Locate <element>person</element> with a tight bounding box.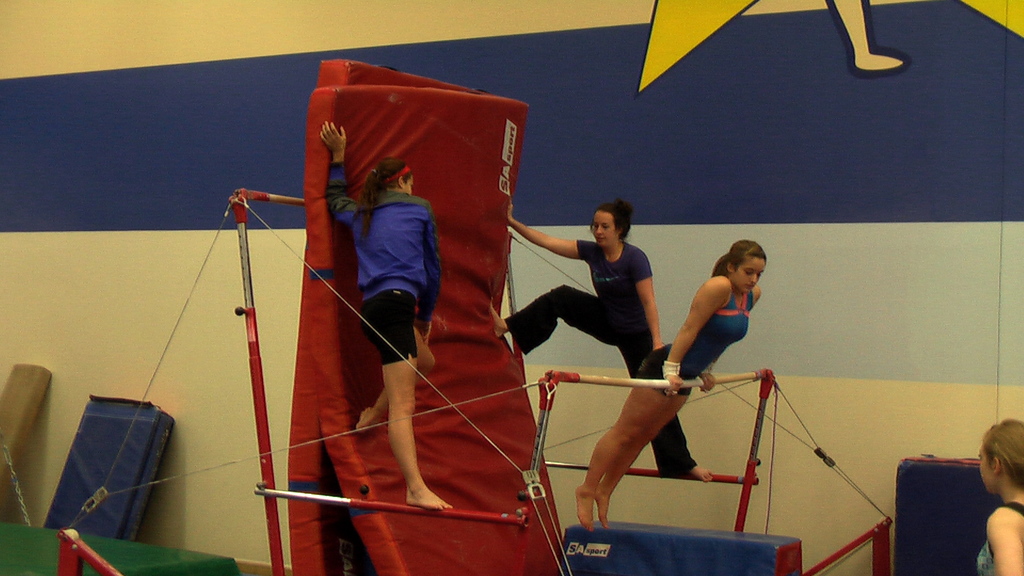
{"x1": 572, "y1": 239, "x2": 765, "y2": 534}.
